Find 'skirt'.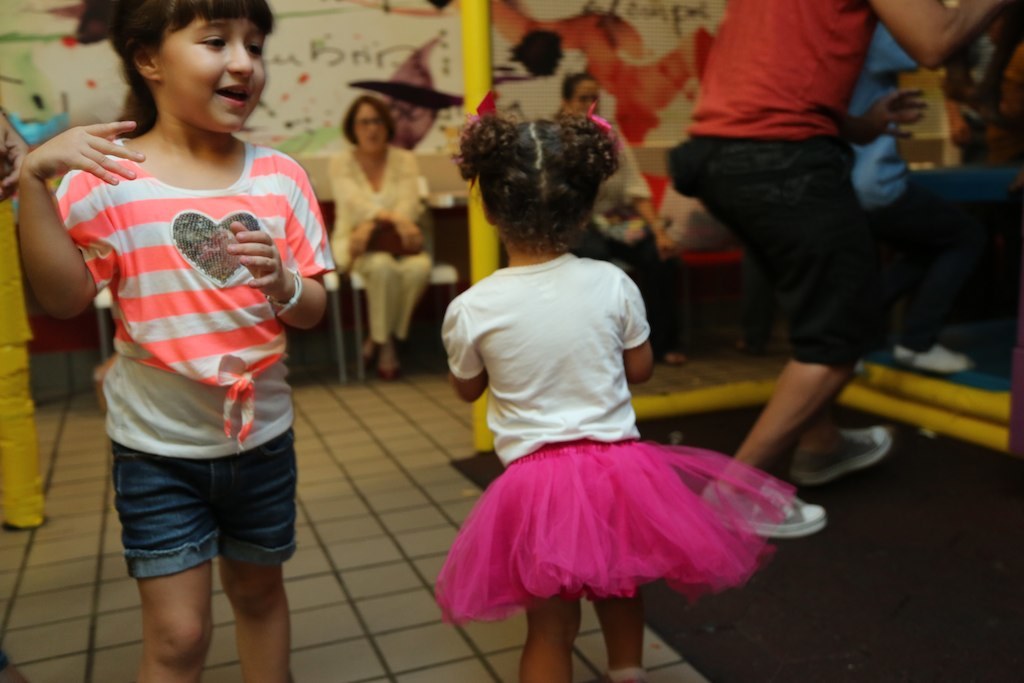
BBox(432, 441, 793, 626).
